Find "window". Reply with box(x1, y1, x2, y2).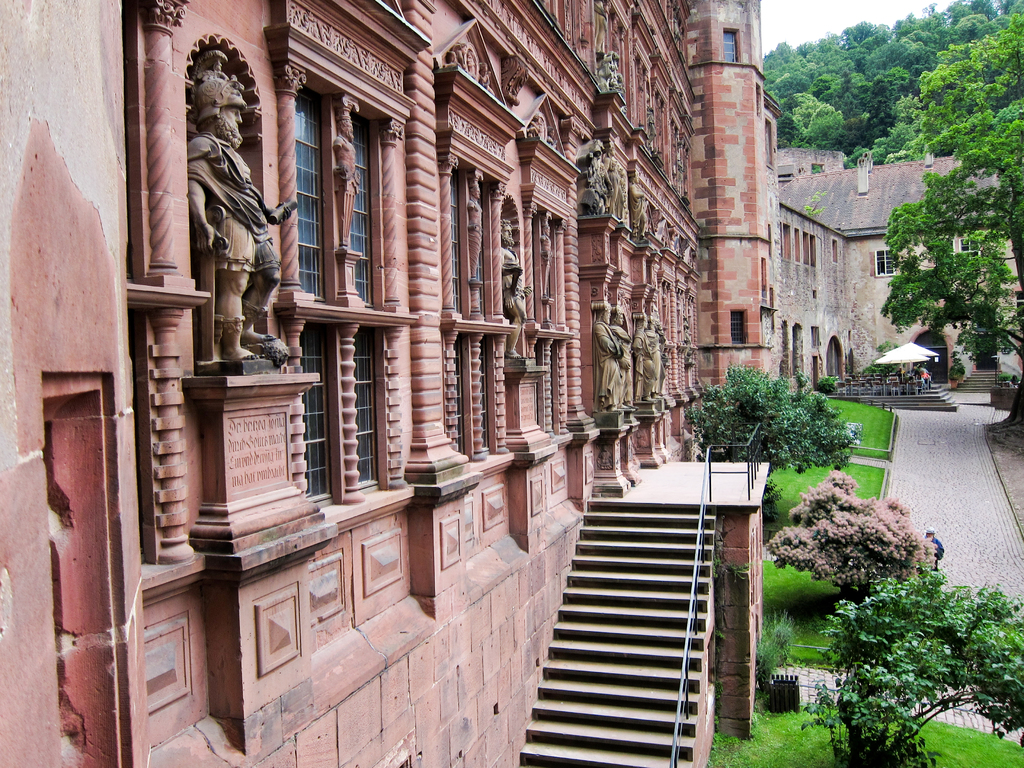
box(307, 322, 337, 509).
